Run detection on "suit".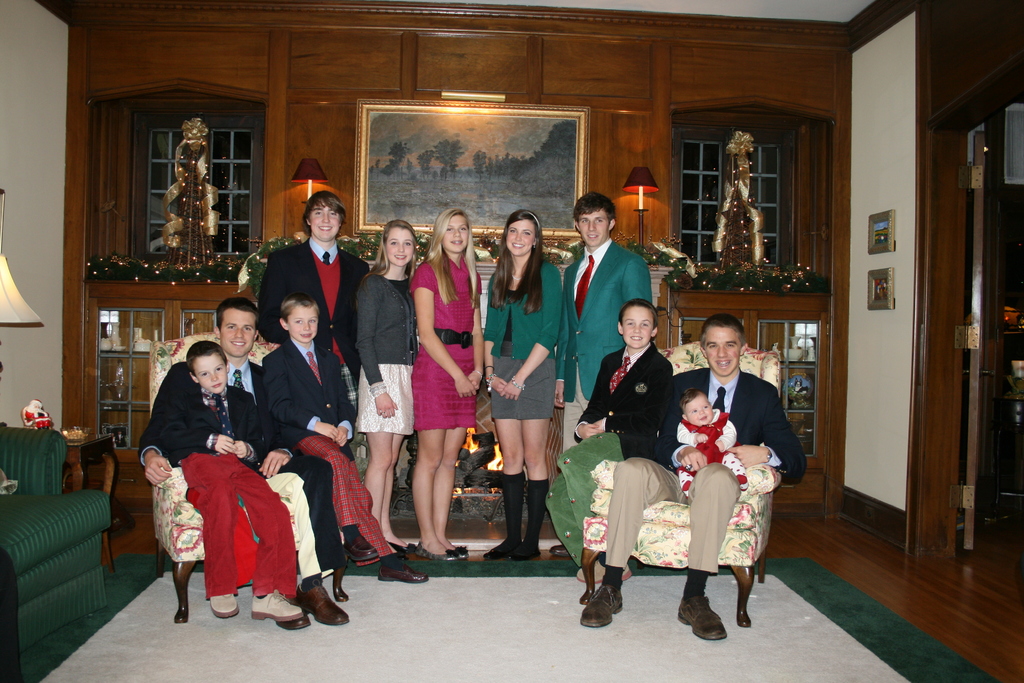
Result: region(257, 237, 369, 385).
